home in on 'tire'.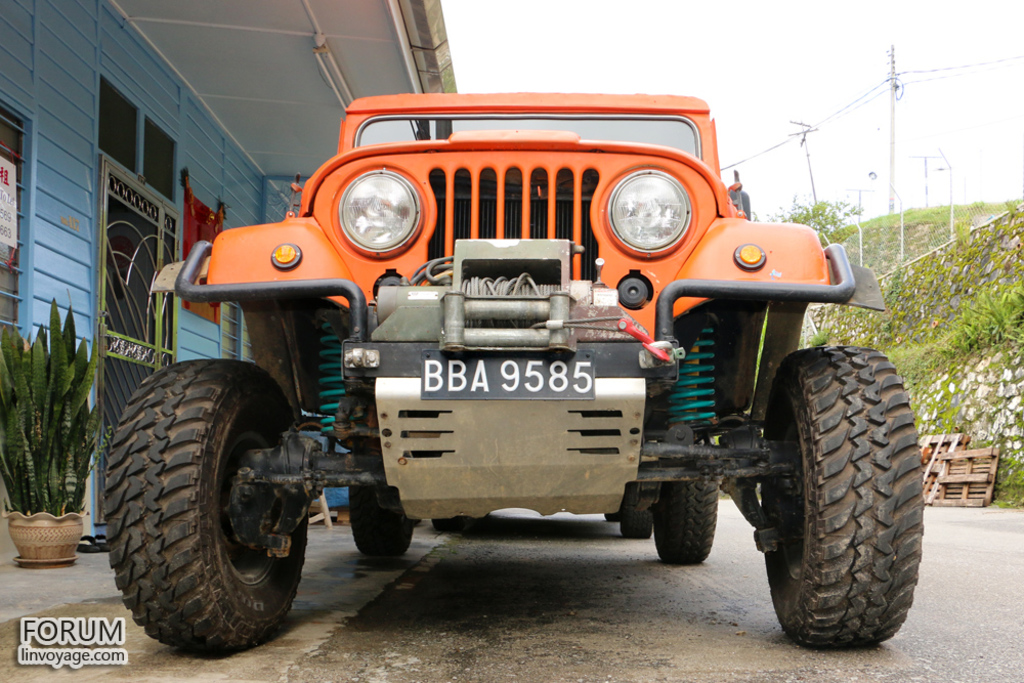
Homed in at <box>763,347,918,645</box>.
